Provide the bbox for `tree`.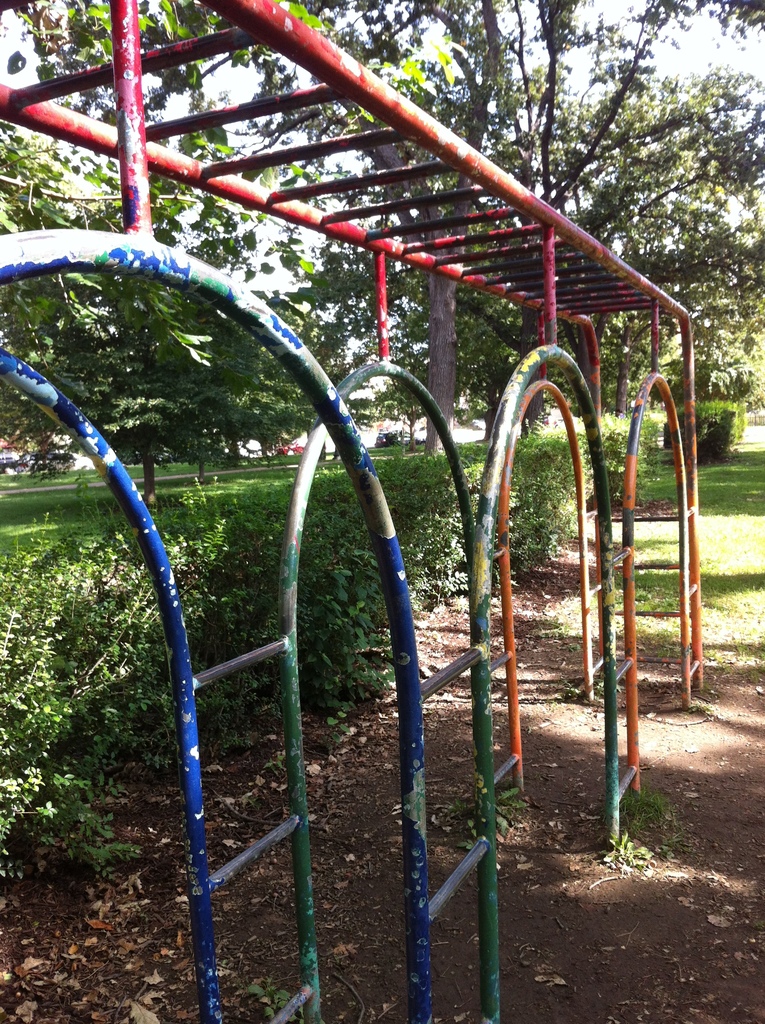
0,161,319,510.
